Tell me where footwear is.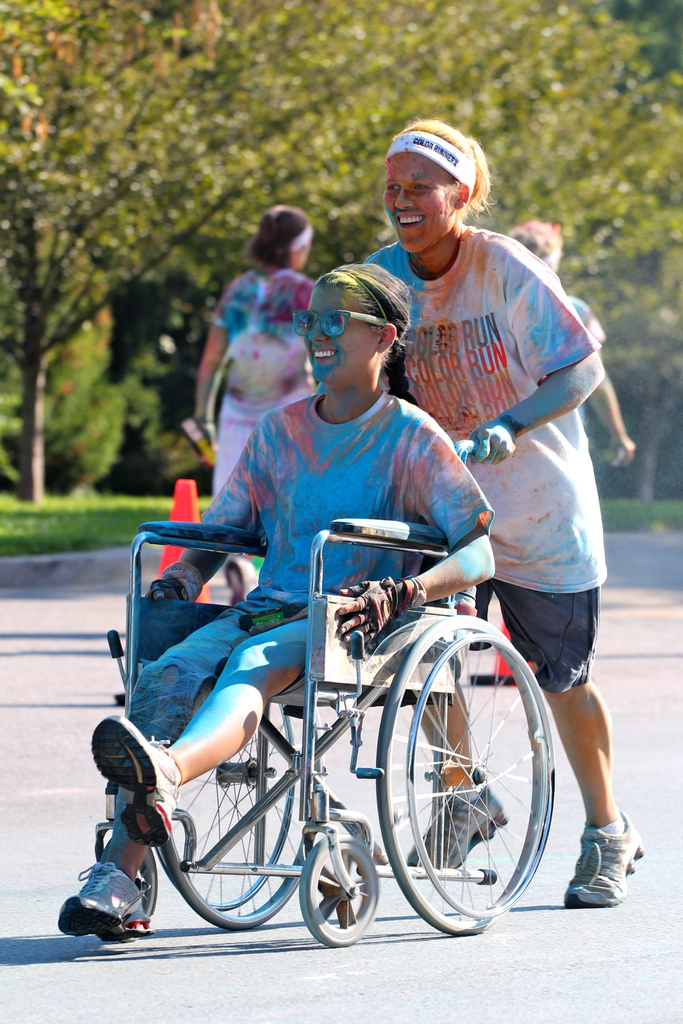
footwear is at [left=218, top=557, right=259, bottom=610].
